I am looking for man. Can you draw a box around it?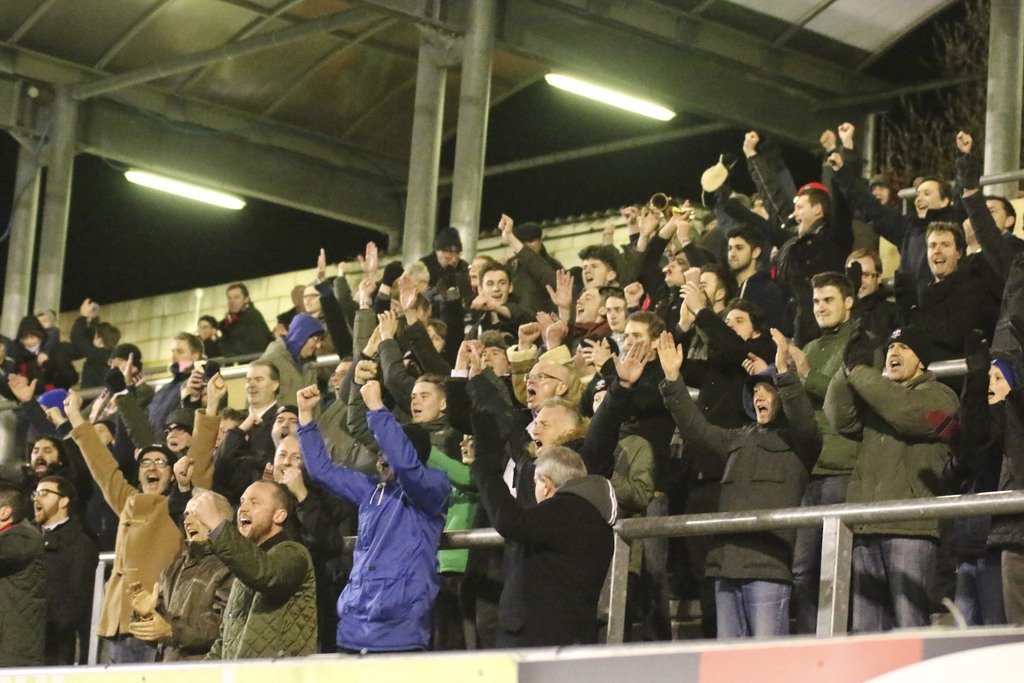
Sure, the bounding box is l=646, t=318, r=819, b=634.
